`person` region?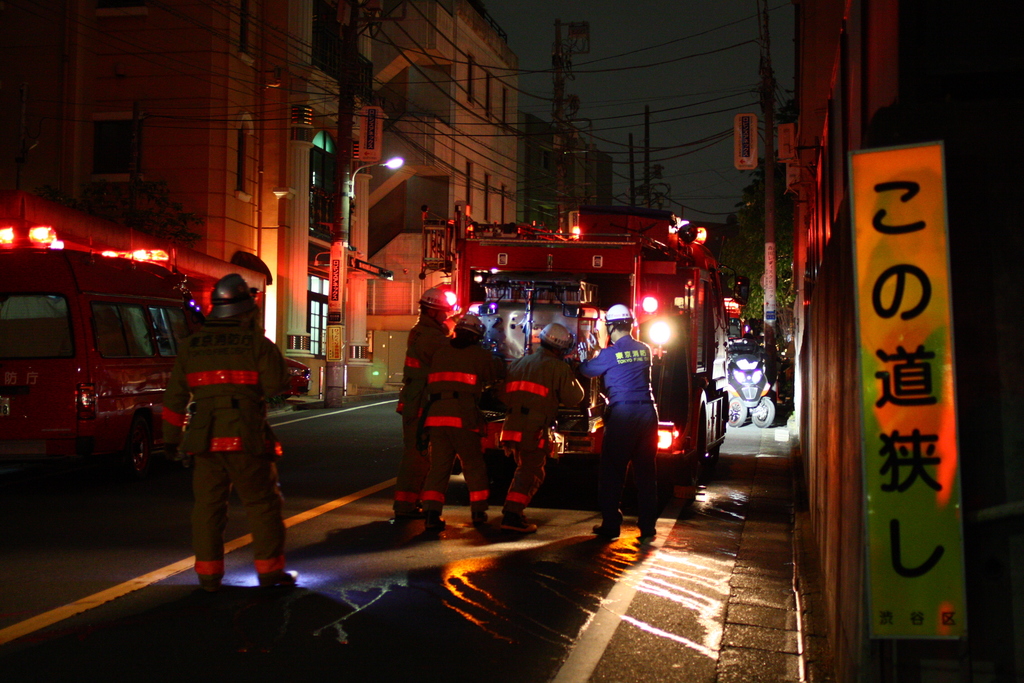
box(146, 279, 308, 593)
